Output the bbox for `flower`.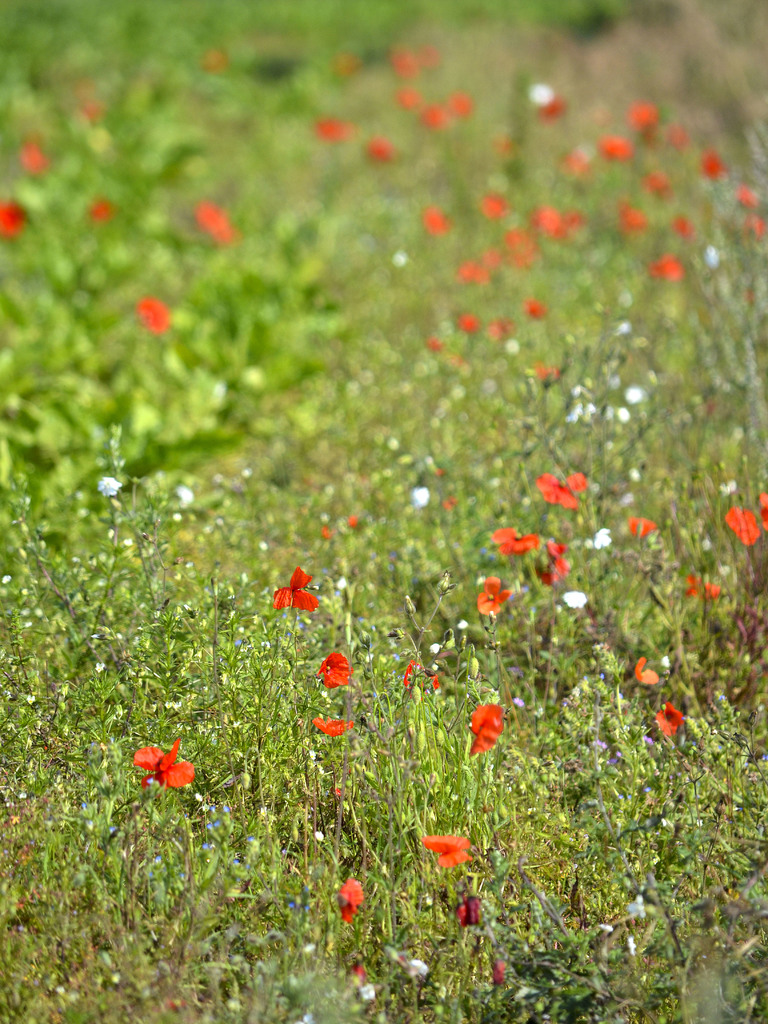
x1=543 y1=90 x2=564 y2=122.
